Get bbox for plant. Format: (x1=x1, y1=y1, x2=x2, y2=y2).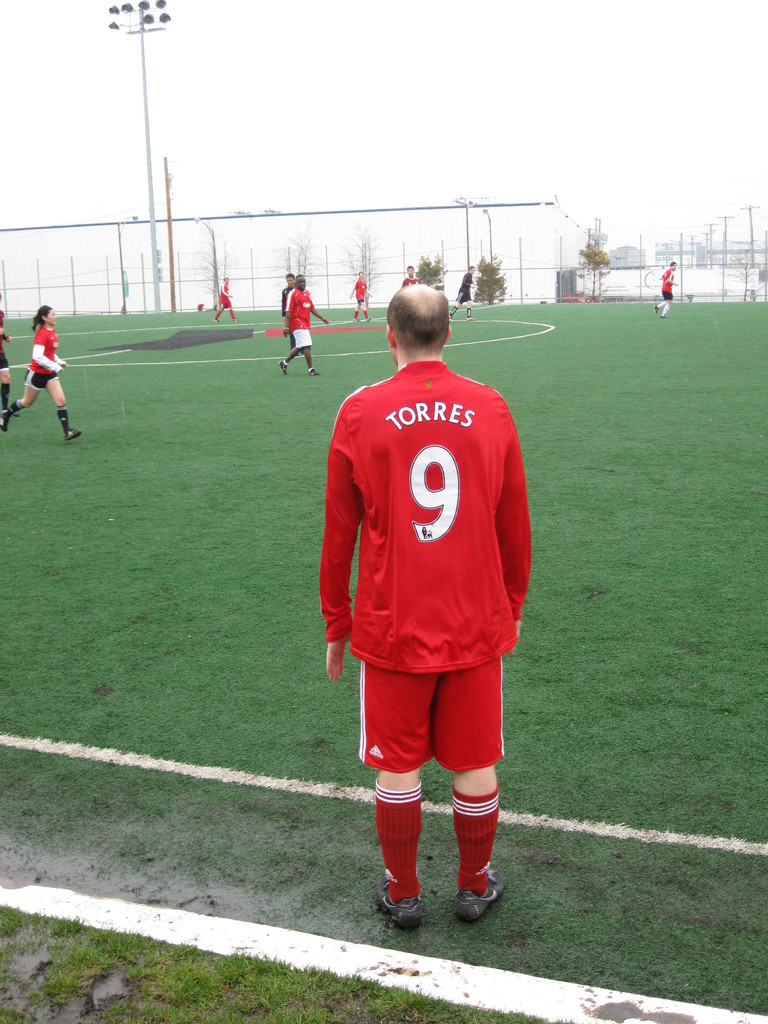
(x1=726, y1=246, x2=763, y2=299).
